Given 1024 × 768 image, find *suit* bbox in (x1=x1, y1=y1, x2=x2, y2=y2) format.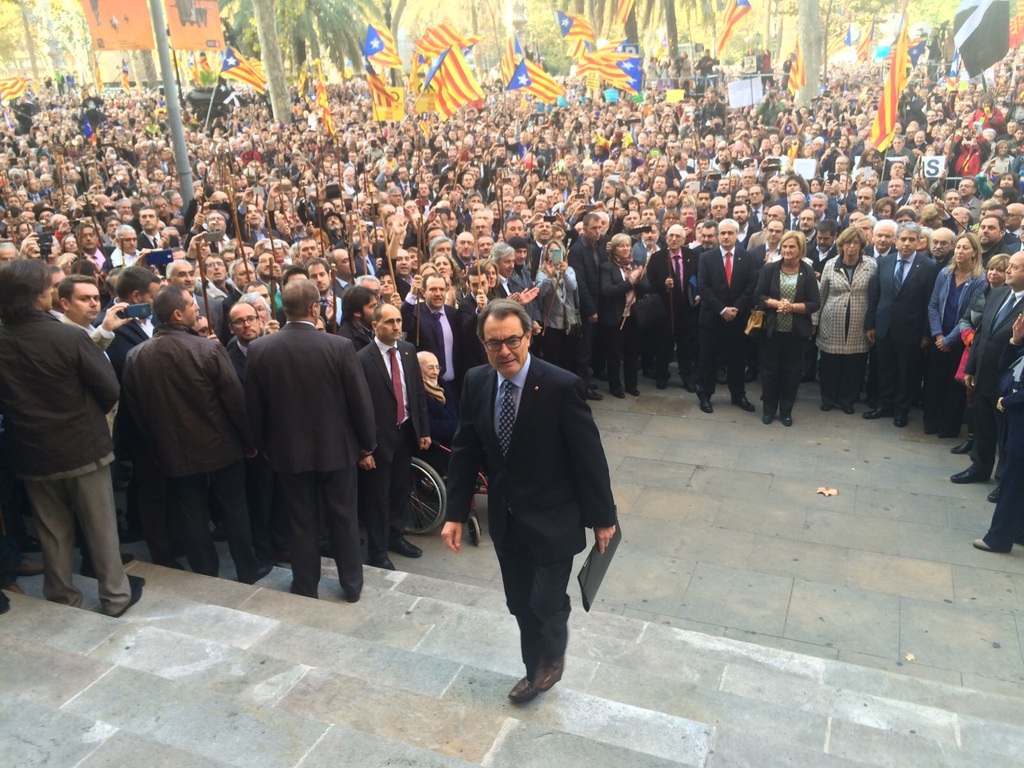
(x1=785, y1=212, x2=804, y2=226).
